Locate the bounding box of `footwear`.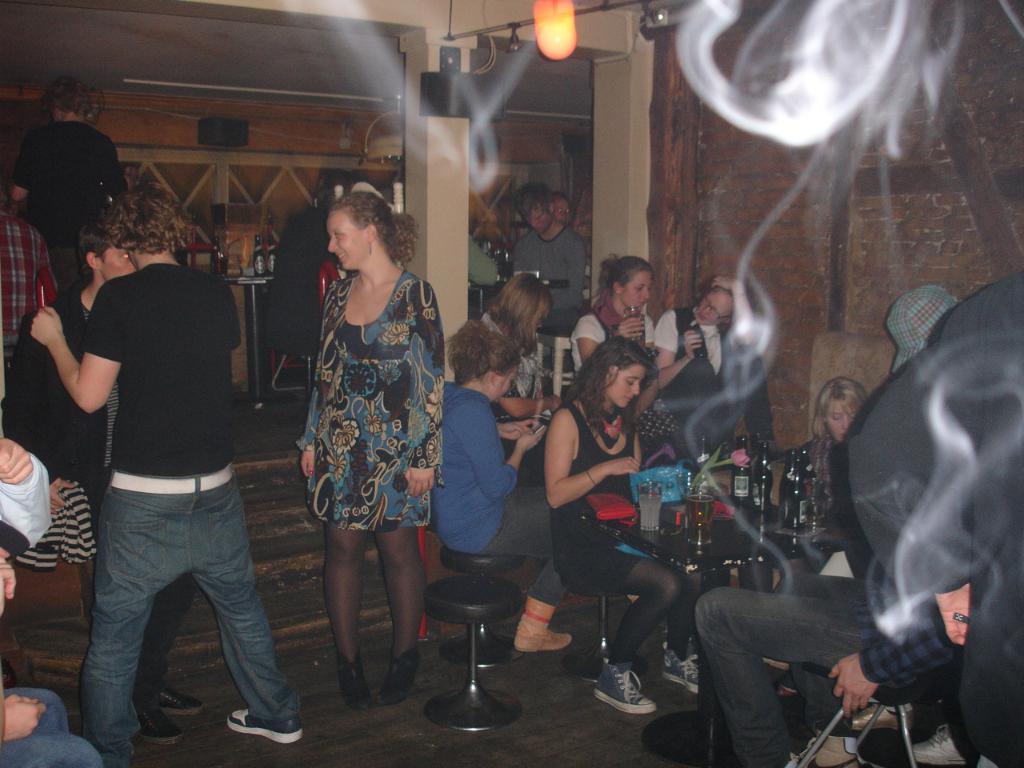
Bounding box: box=[910, 722, 980, 762].
